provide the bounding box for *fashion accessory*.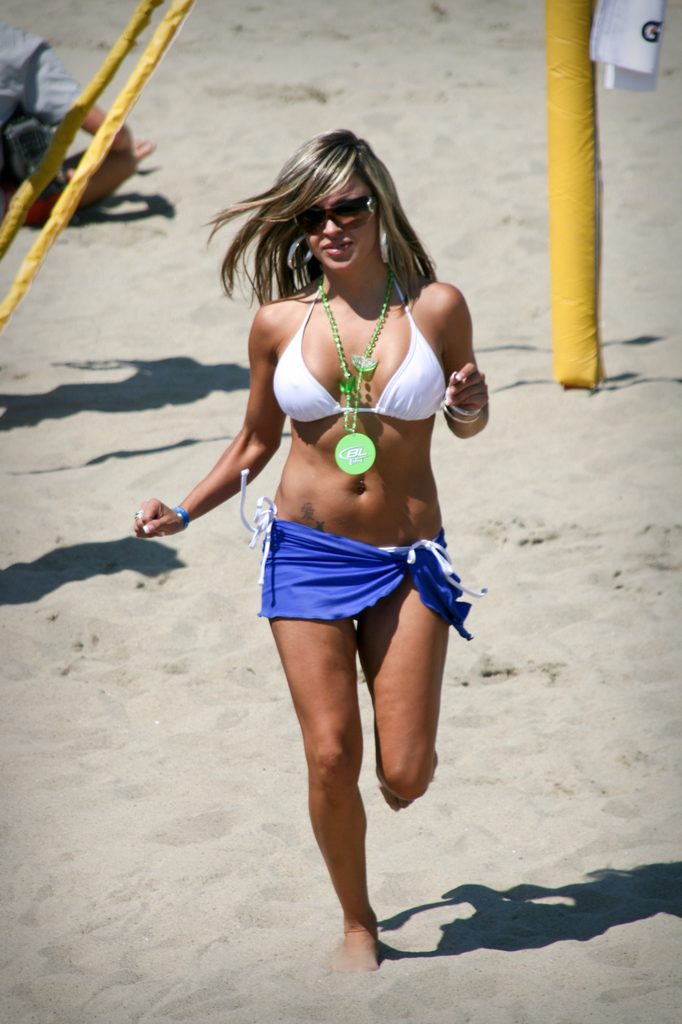
(314, 271, 397, 483).
